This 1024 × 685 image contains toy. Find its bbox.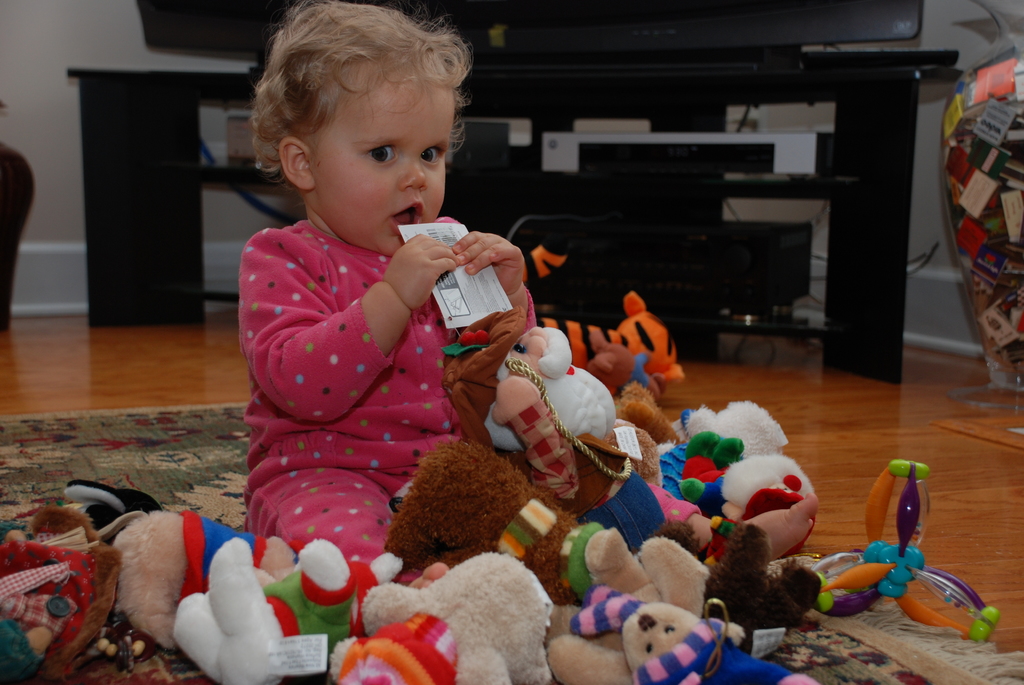
bbox(676, 397, 792, 467).
